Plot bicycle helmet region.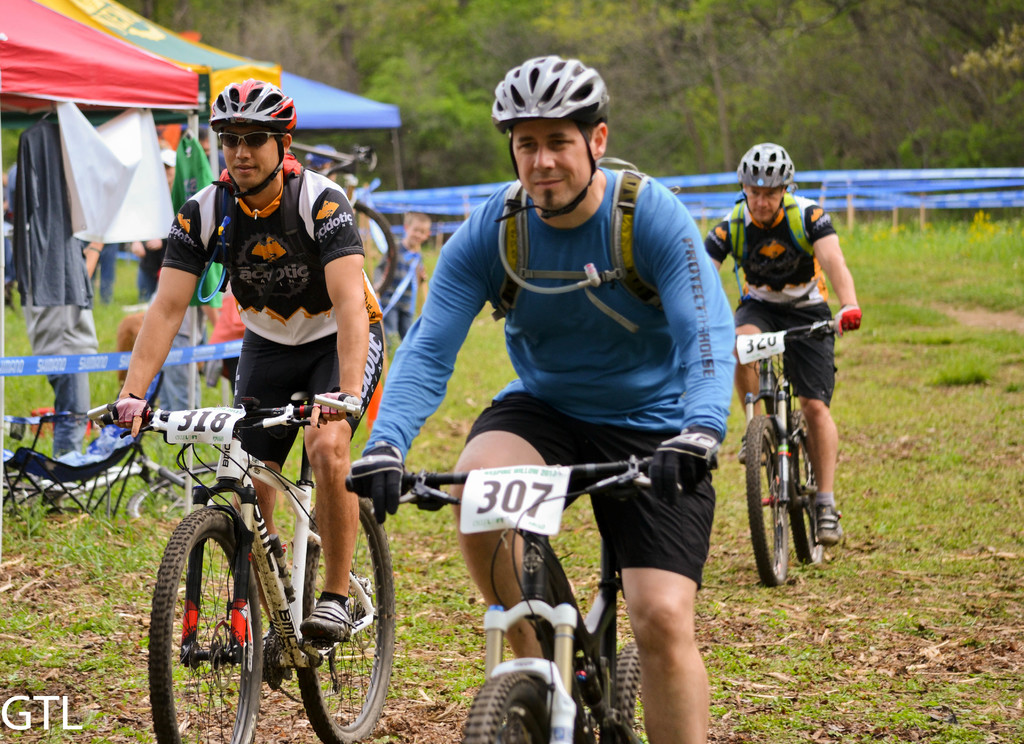
Plotted at 211, 72, 295, 133.
